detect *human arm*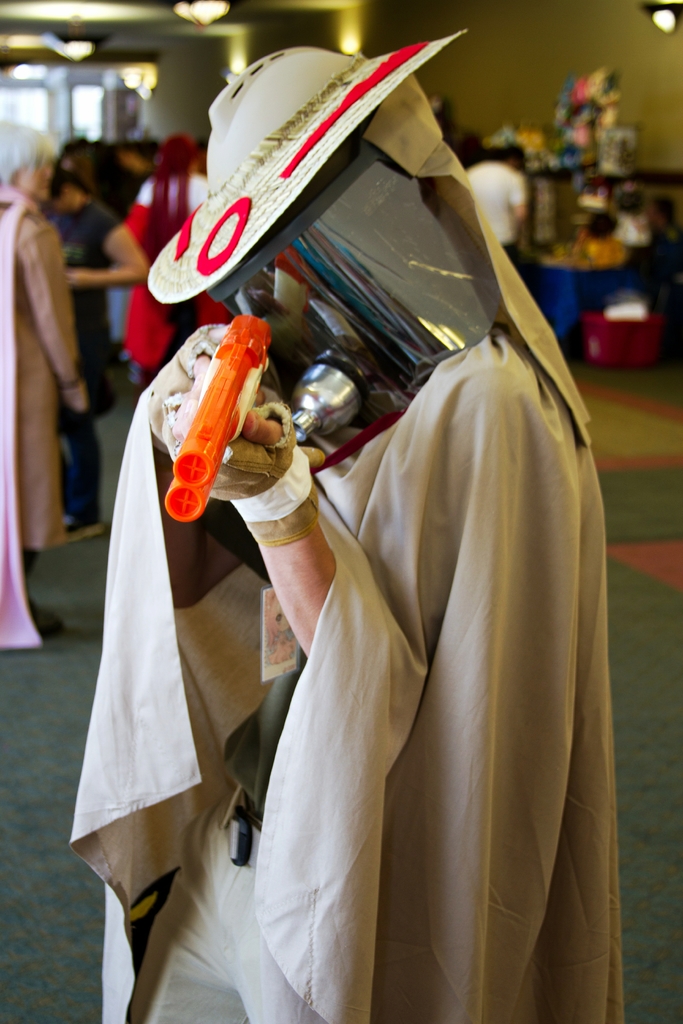
<region>10, 216, 90, 420</region>
